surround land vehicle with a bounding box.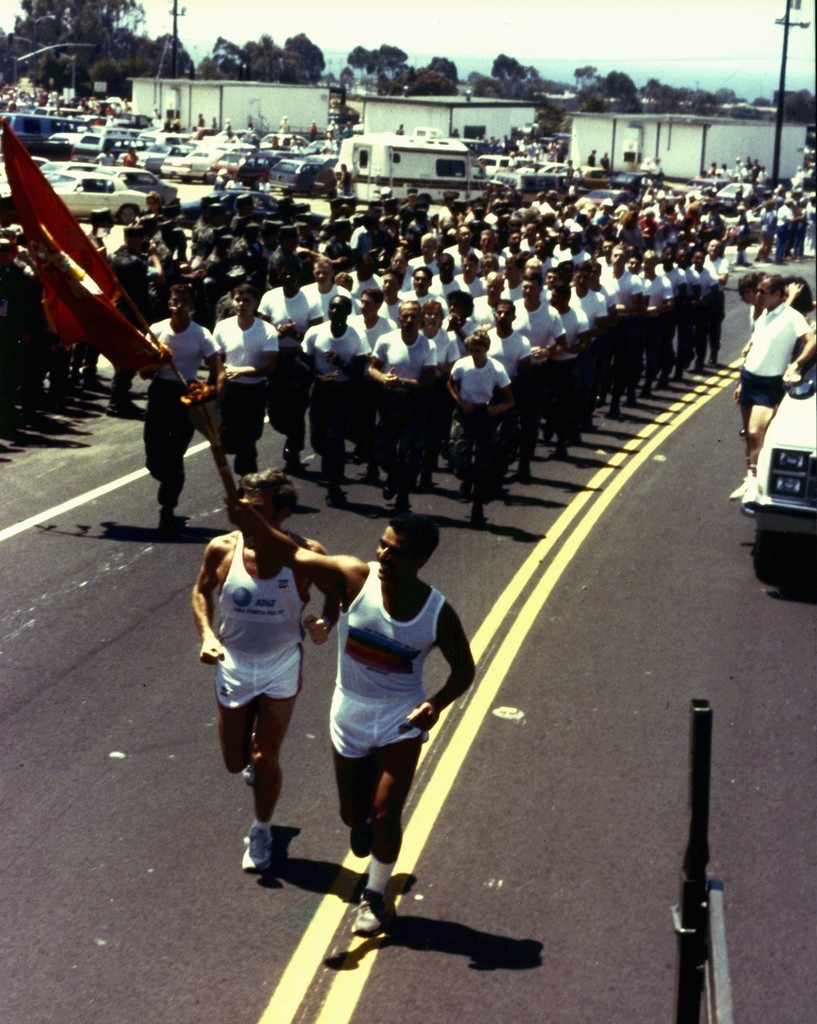
box=[0, 111, 95, 156].
